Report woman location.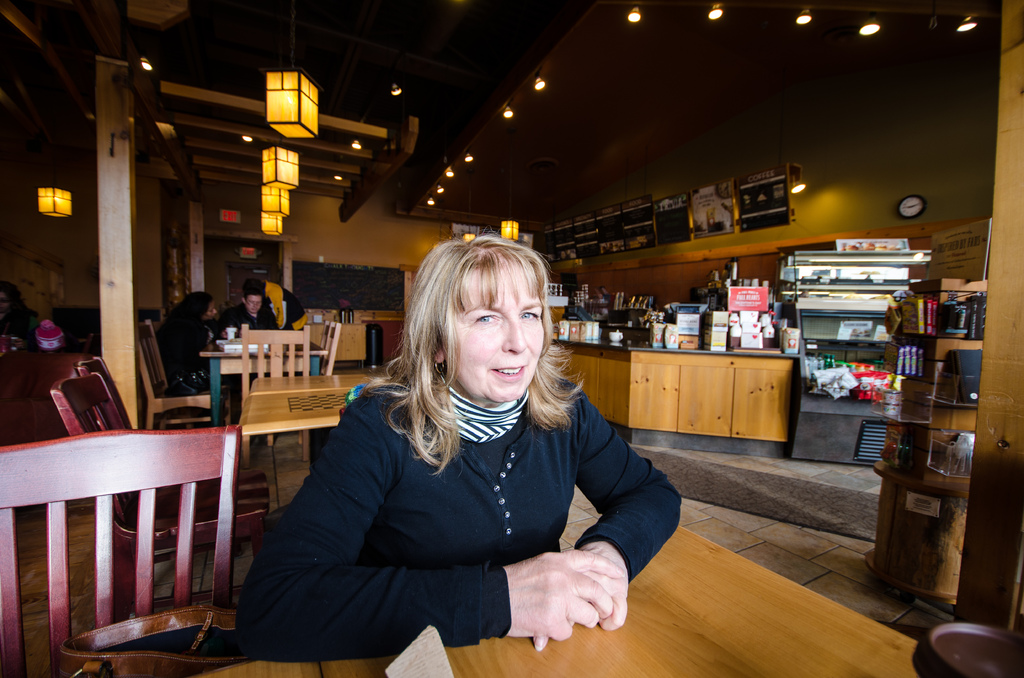
Report: (x1=0, y1=280, x2=36, y2=347).
